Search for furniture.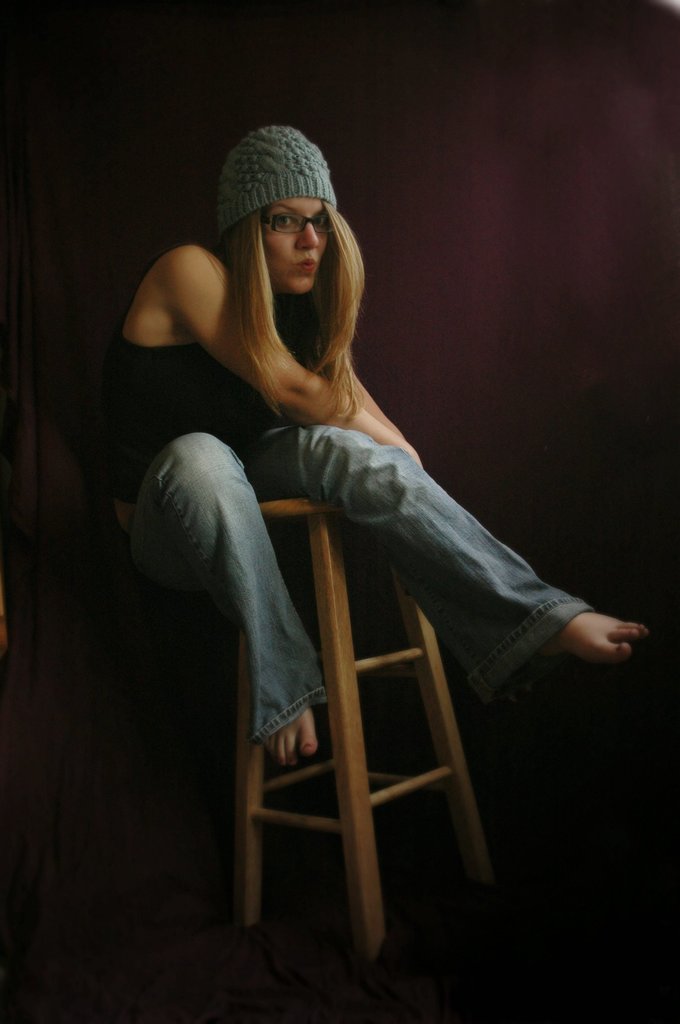
Found at <region>236, 498, 491, 961</region>.
